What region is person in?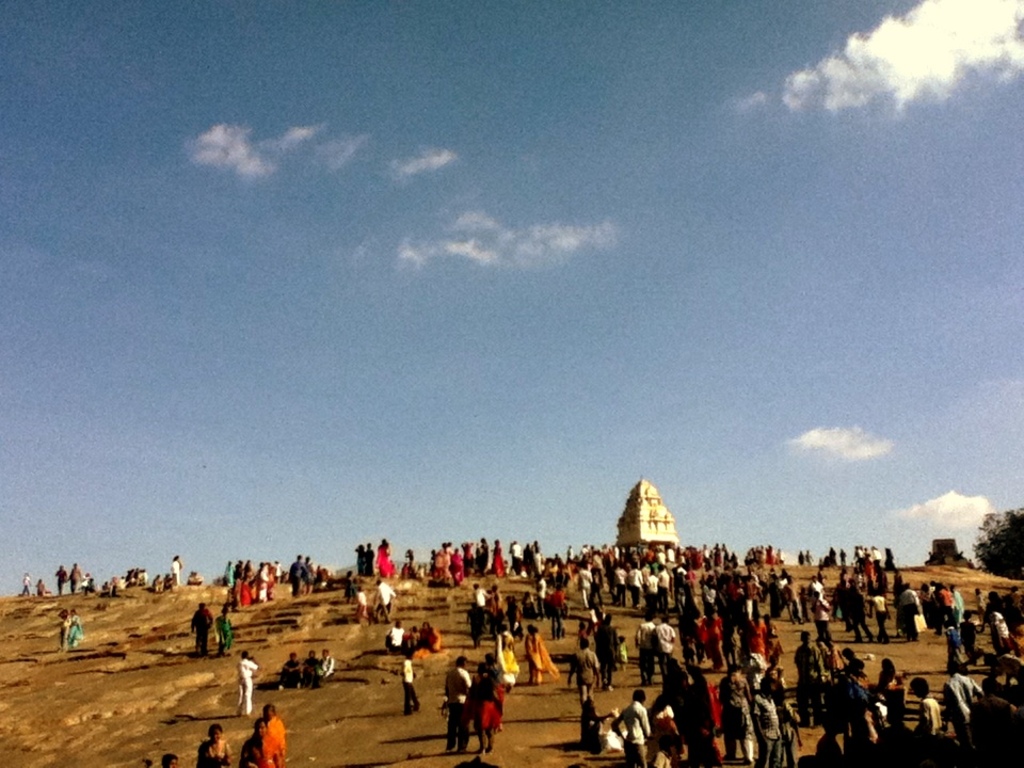
box=[155, 705, 278, 767].
